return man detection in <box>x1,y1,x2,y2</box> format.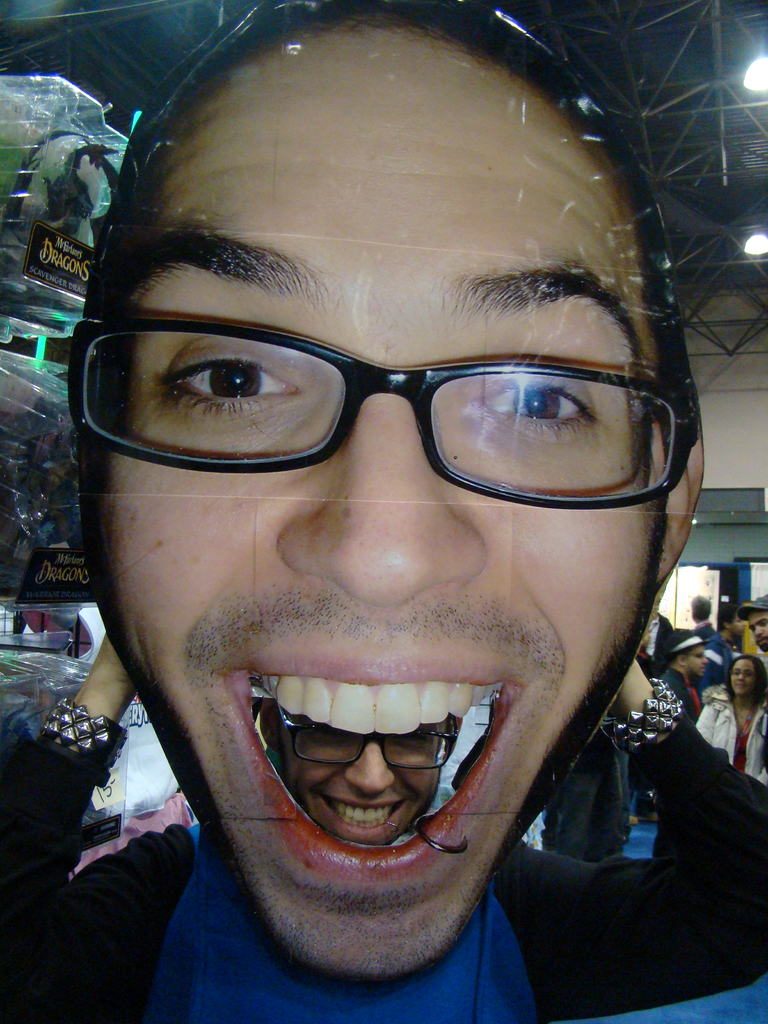
<box>684,592,744,681</box>.
